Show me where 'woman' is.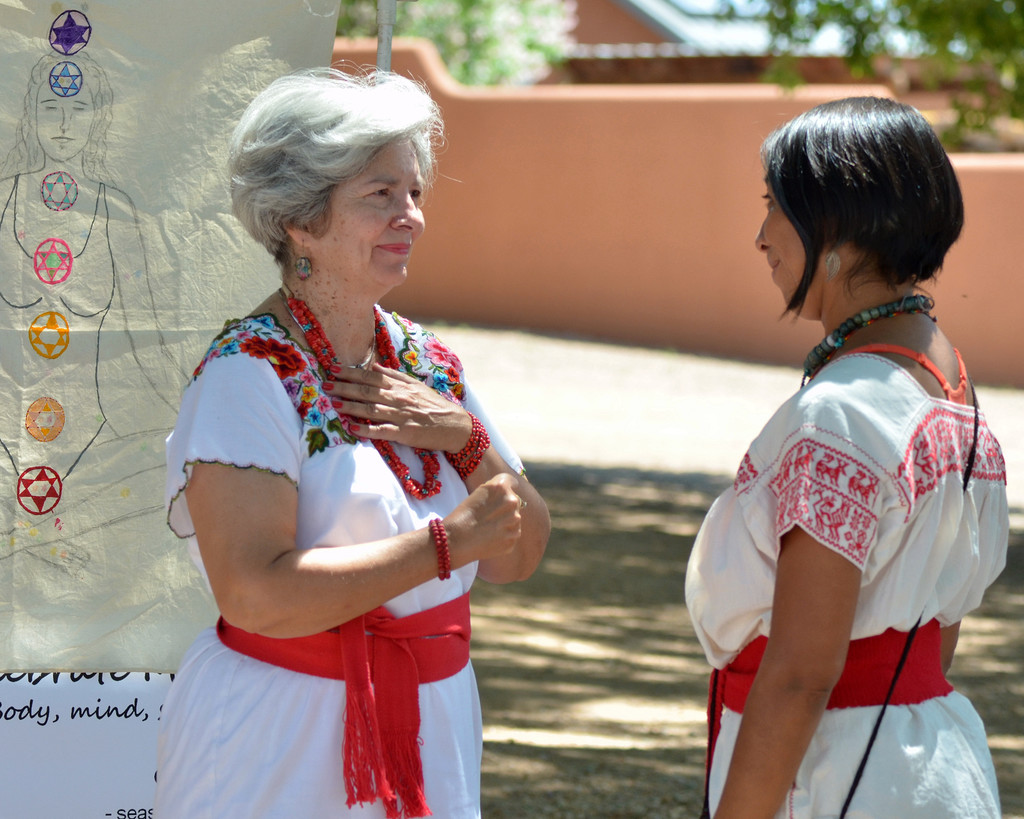
'woman' is at left=678, top=97, right=1002, bottom=818.
